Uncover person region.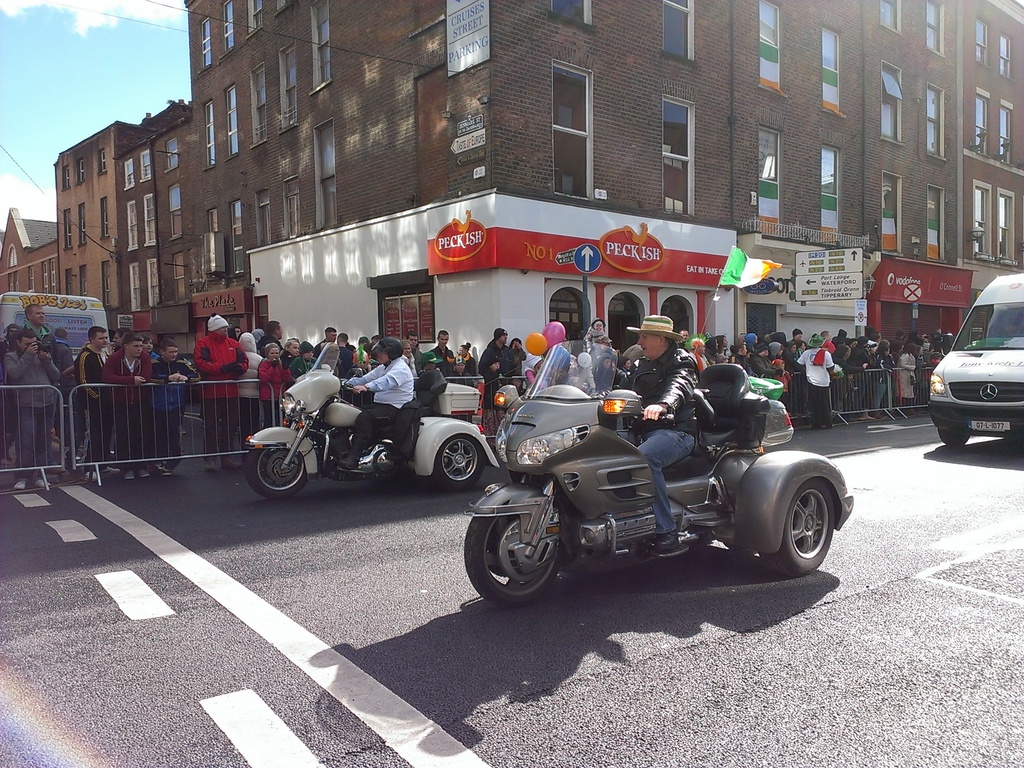
Uncovered: box=[0, 330, 13, 362].
